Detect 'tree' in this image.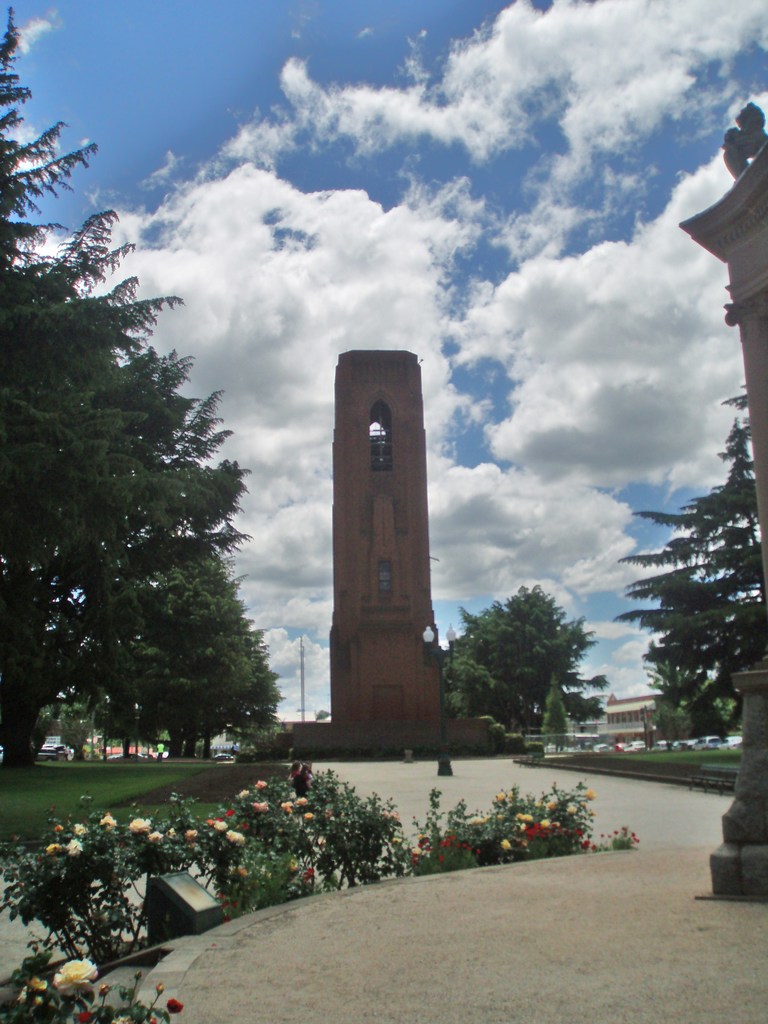
Detection: [x1=219, y1=660, x2=276, y2=749].
